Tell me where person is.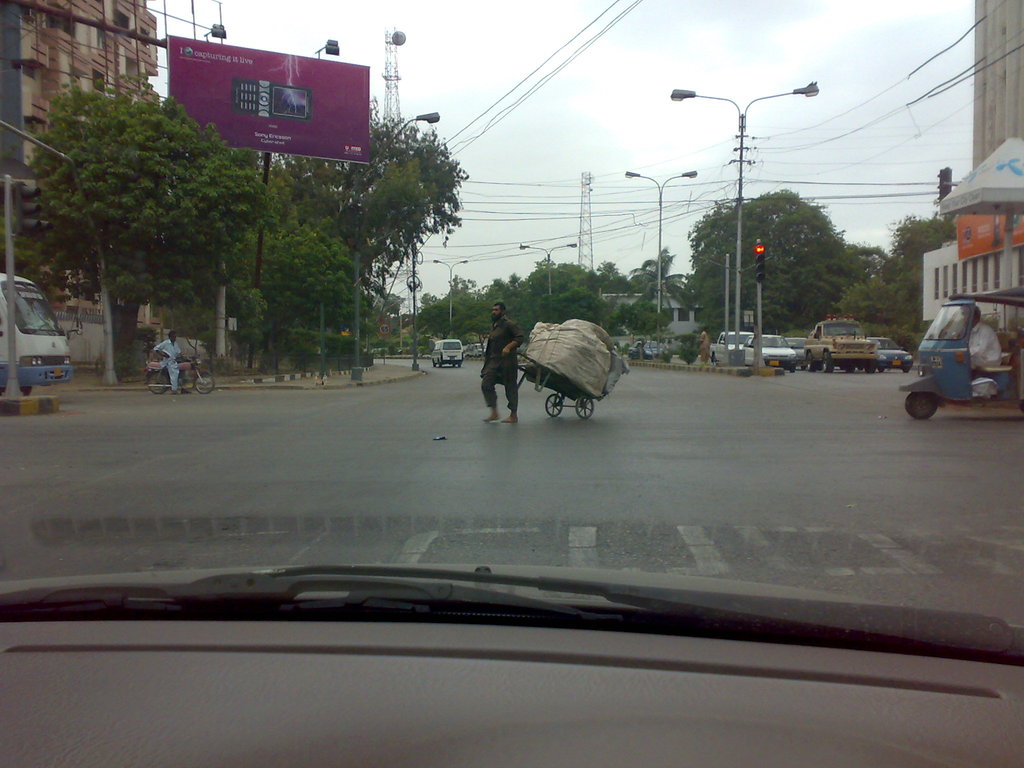
person is at 479 305 529 431.
